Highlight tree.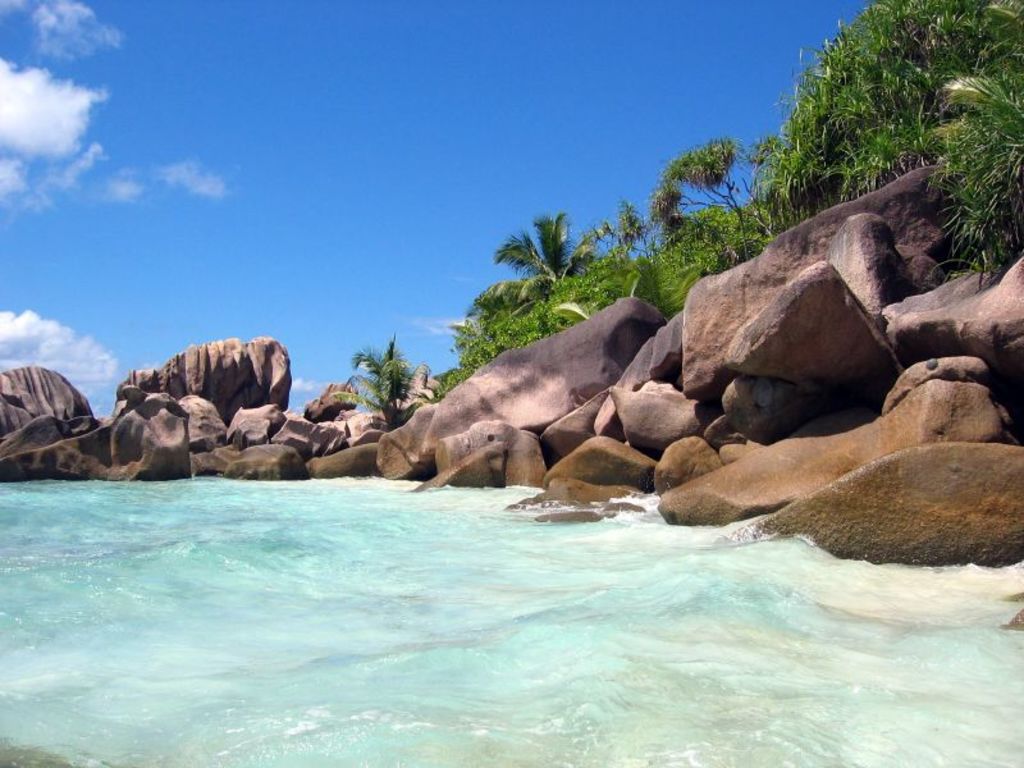
Highlighted region: {"left": 447, "top": 296, "right": 572, "bottom": 372}.
